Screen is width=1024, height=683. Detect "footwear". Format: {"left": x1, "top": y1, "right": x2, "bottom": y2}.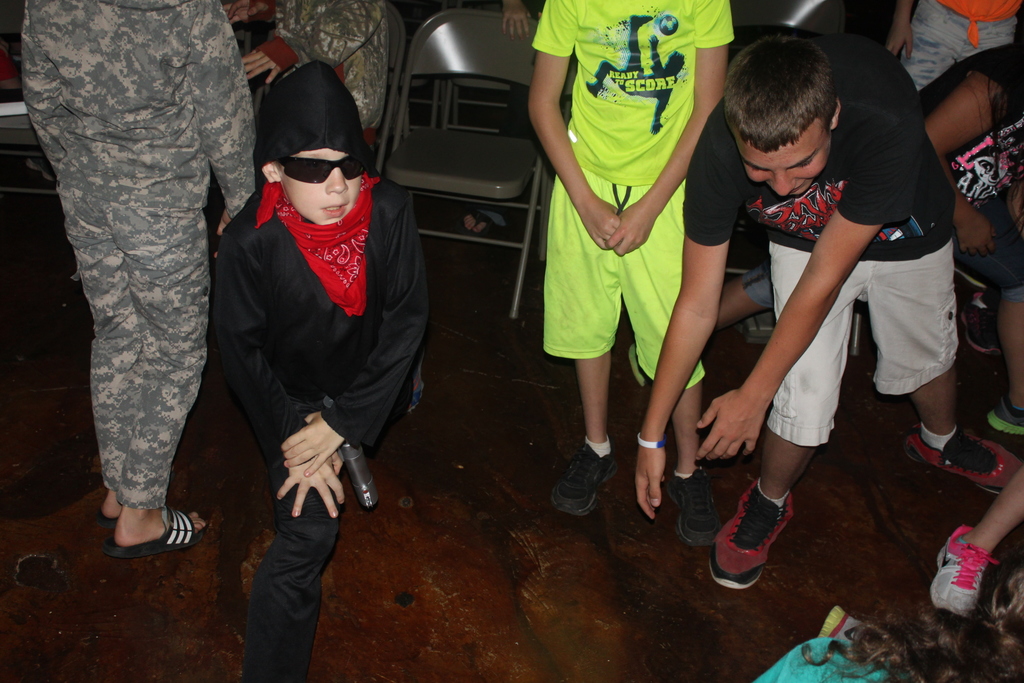
{"left": 631, "top": 336, "right": 649, "bottom": 393}.
